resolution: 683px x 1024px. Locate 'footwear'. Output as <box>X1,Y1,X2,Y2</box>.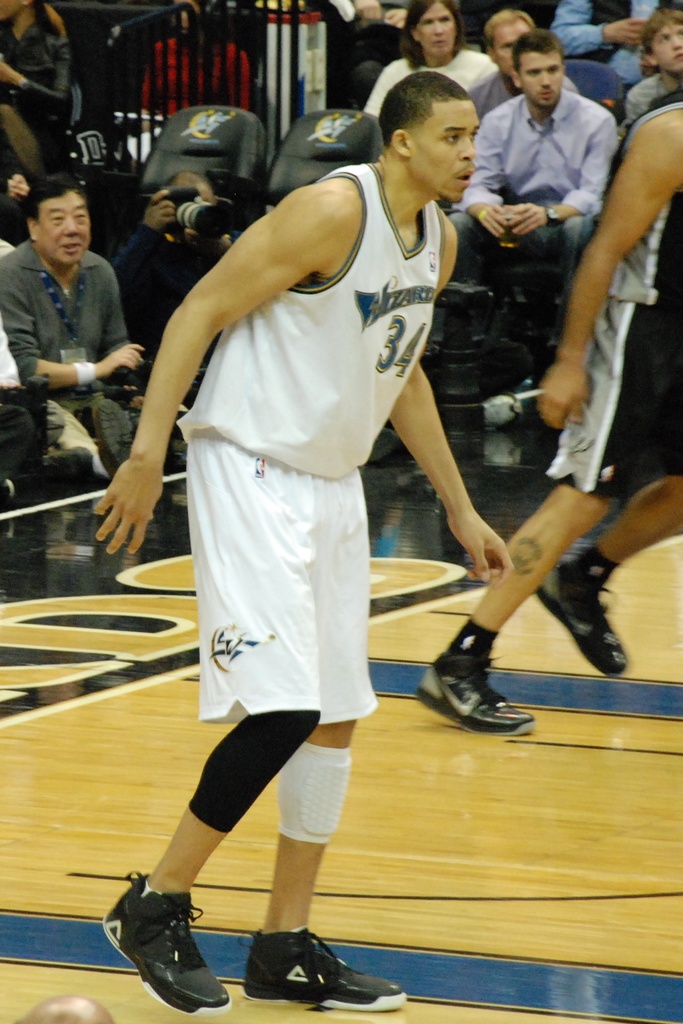
<box>165,429,188,474</box>.
